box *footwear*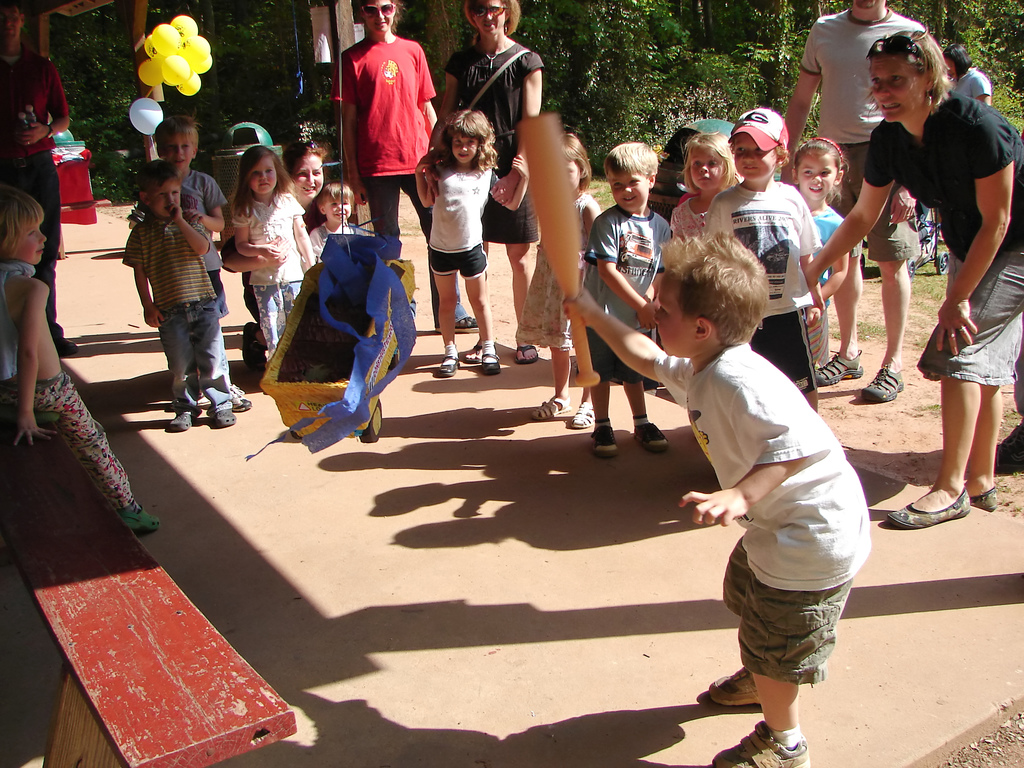
631/421/666/451
